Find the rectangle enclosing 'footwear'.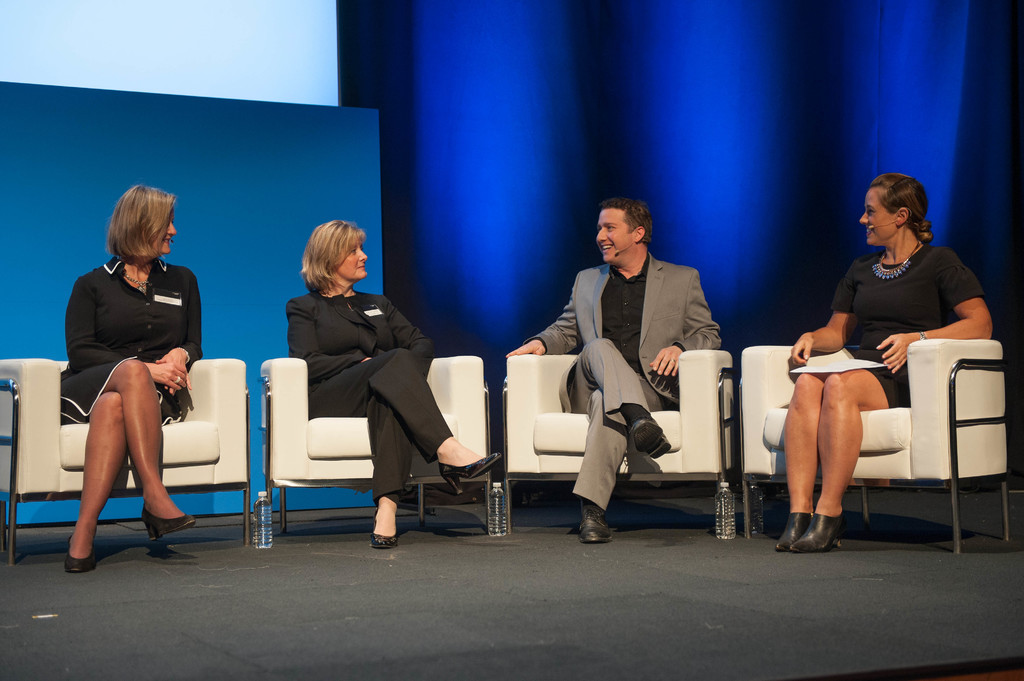
[631, 422, 671, 465].
